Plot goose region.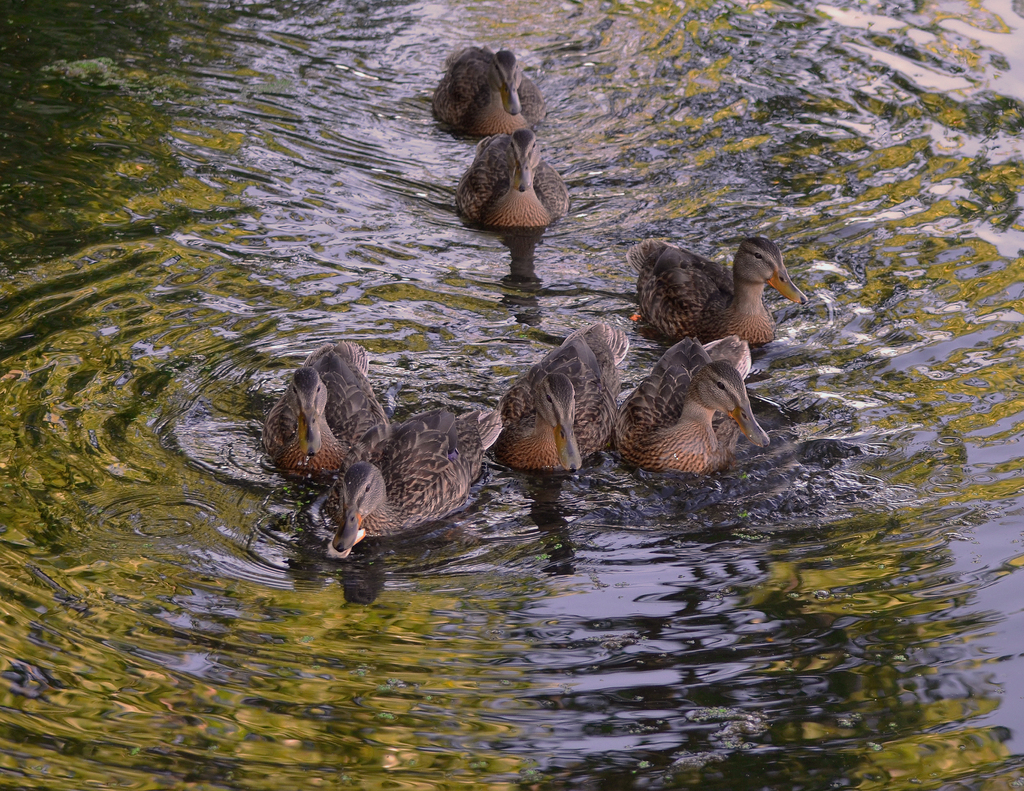
Plotted at bbox=(449, 127, 566, 233).
